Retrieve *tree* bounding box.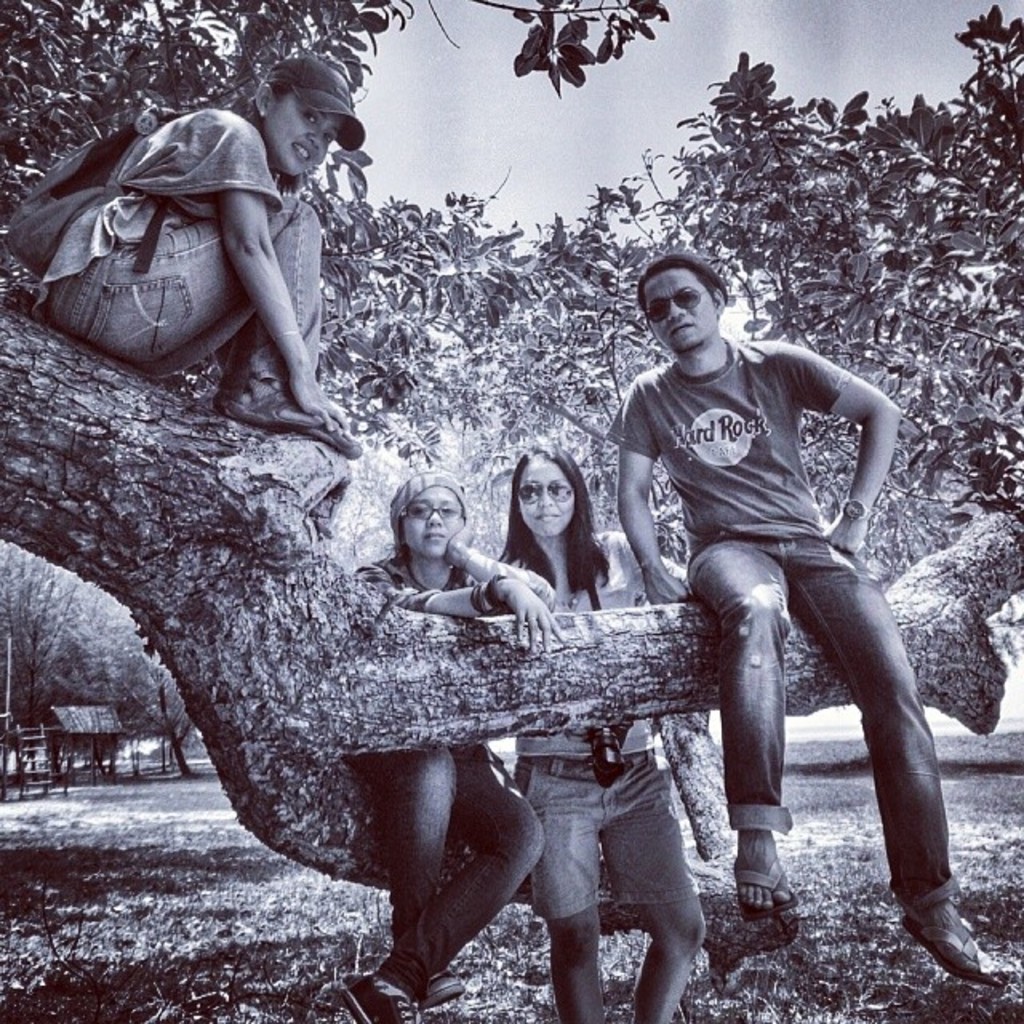
Bounding box: [0, 0, 1022, 970].
